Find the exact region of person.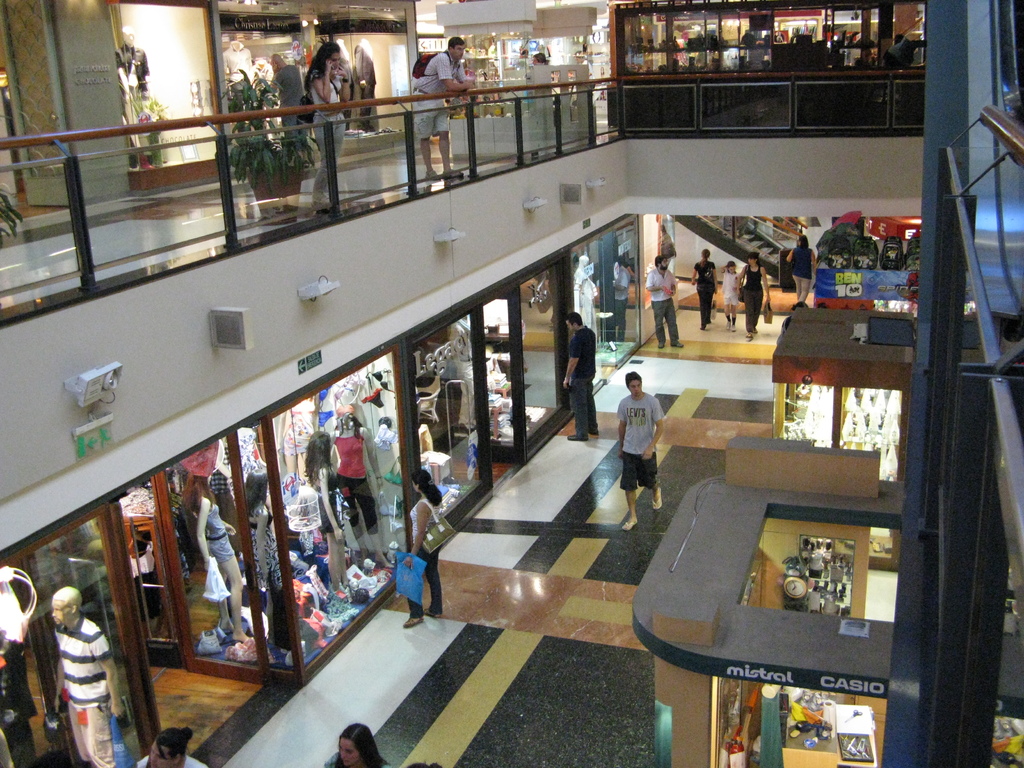
Exact region: [47,582,124,767].
